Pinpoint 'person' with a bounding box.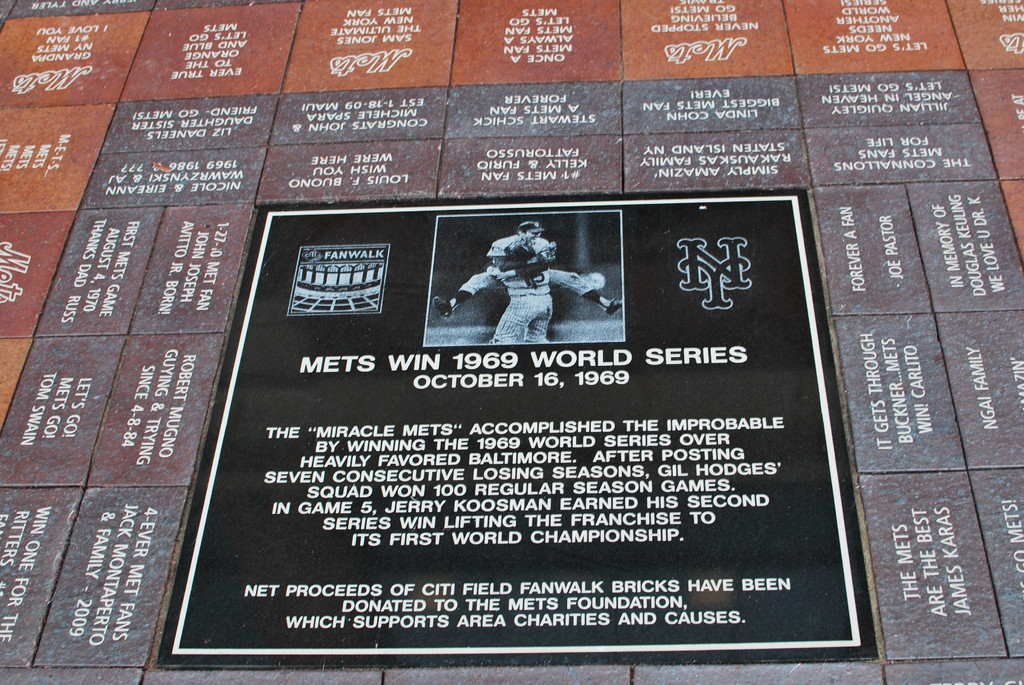
select_region(445, 232, 612, 356).
